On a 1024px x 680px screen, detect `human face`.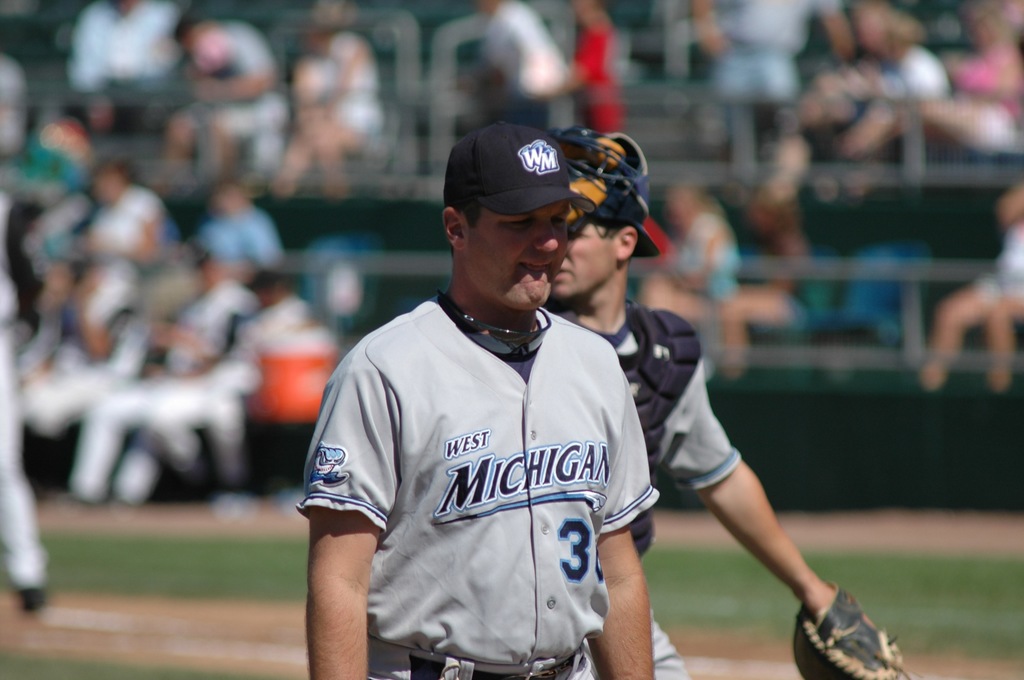
465, 198, 574, 315.
